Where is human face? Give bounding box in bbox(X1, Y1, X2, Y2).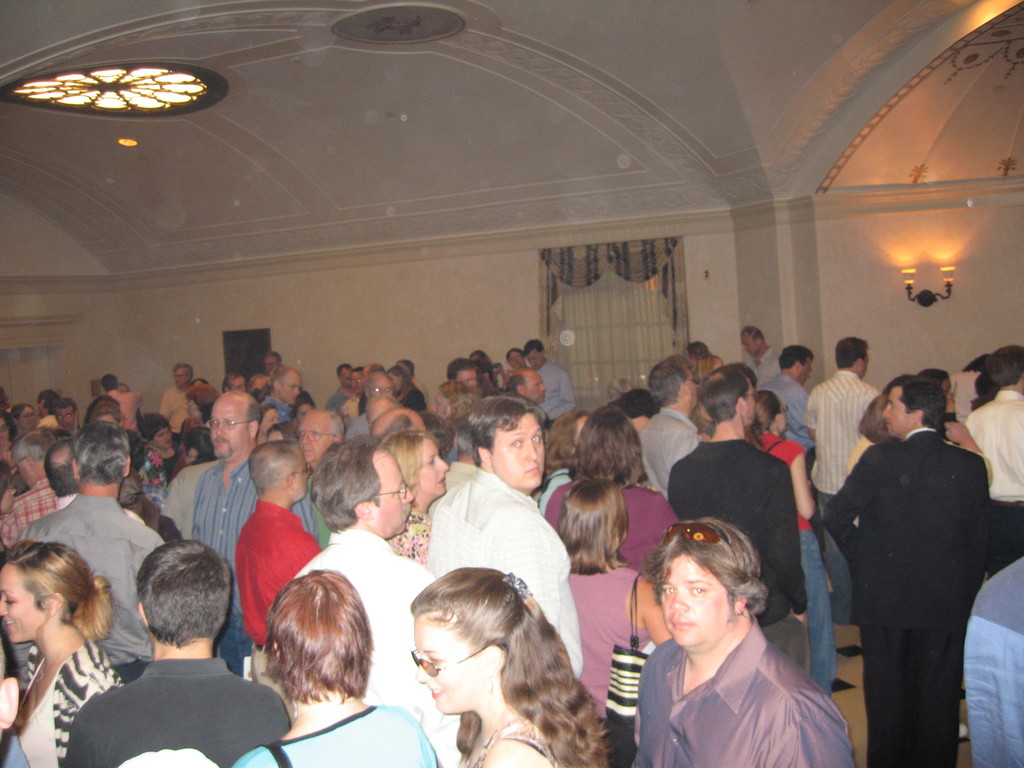
bbox(419, 442, 449, 497).
